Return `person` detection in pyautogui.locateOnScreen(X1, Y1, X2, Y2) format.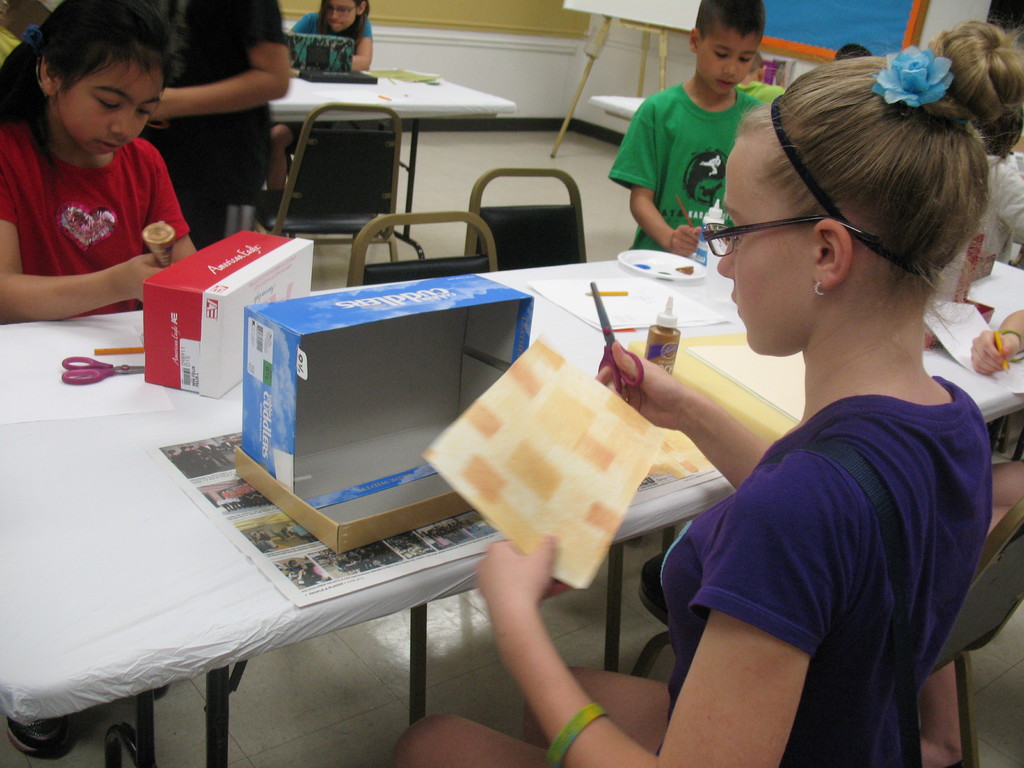
pyautogui.locateOnScreen(922, 98, 1021, 374).
